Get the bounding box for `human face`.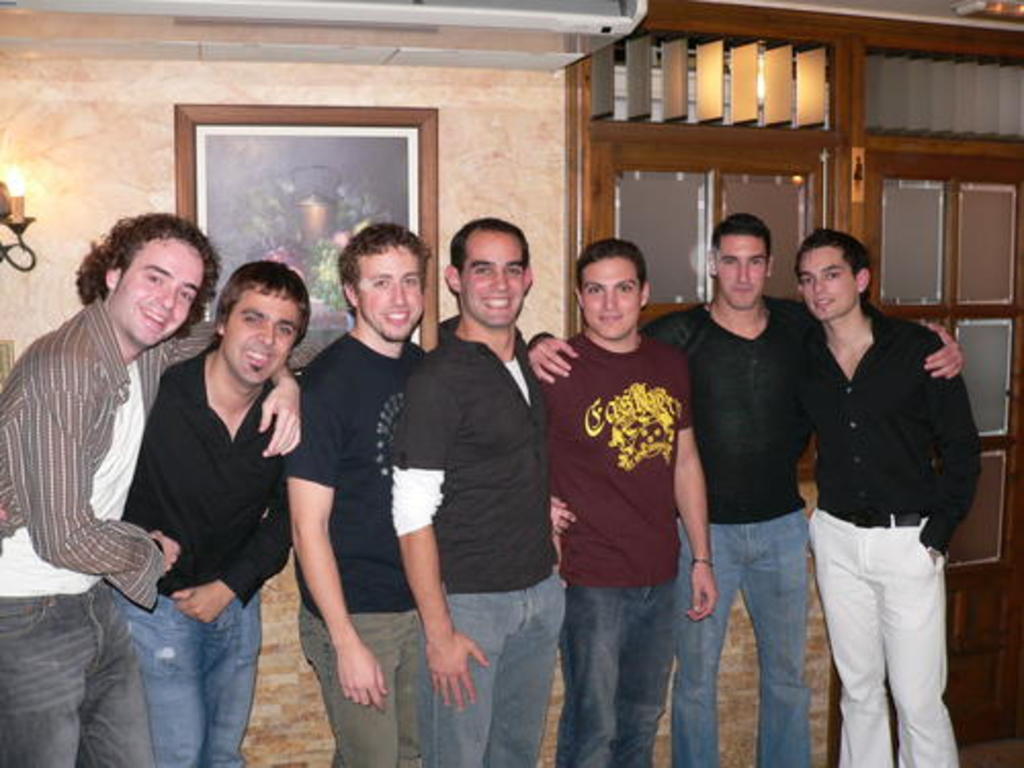
BBox(225, 285, 305, 389).
